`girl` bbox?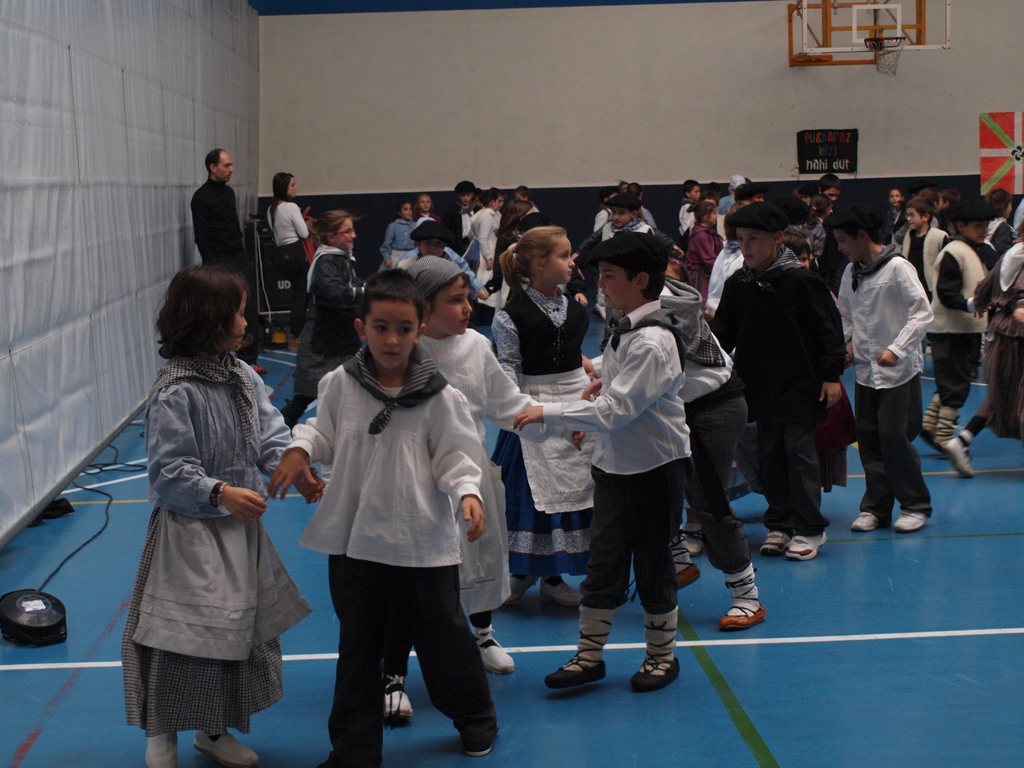
bbox(267, 168, 308, 352)
